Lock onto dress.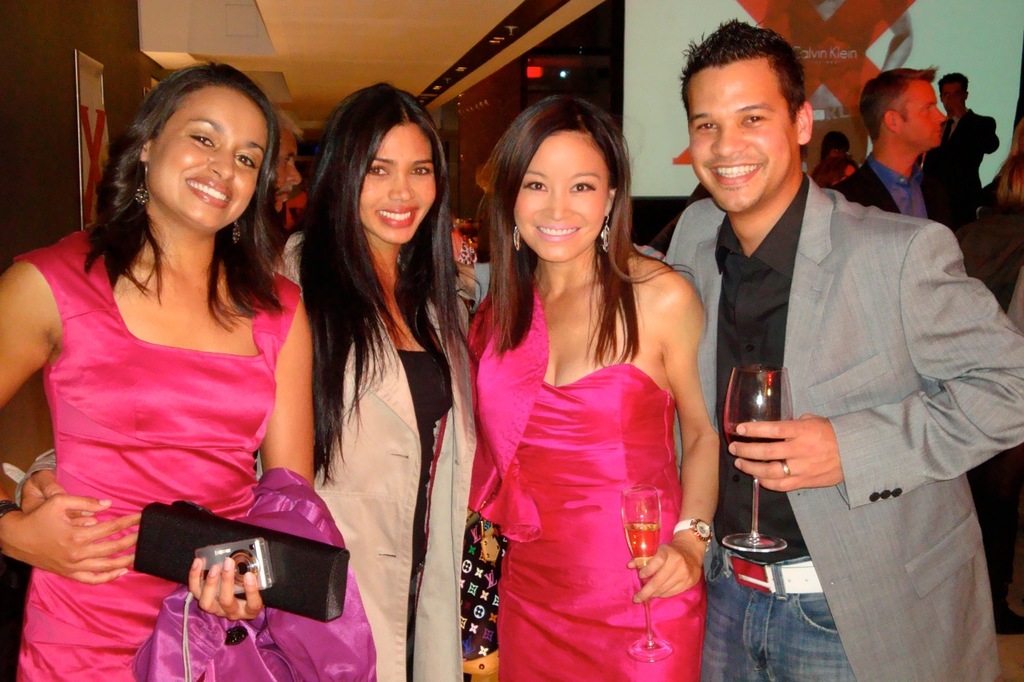
Locked: 462,276,714,681.
